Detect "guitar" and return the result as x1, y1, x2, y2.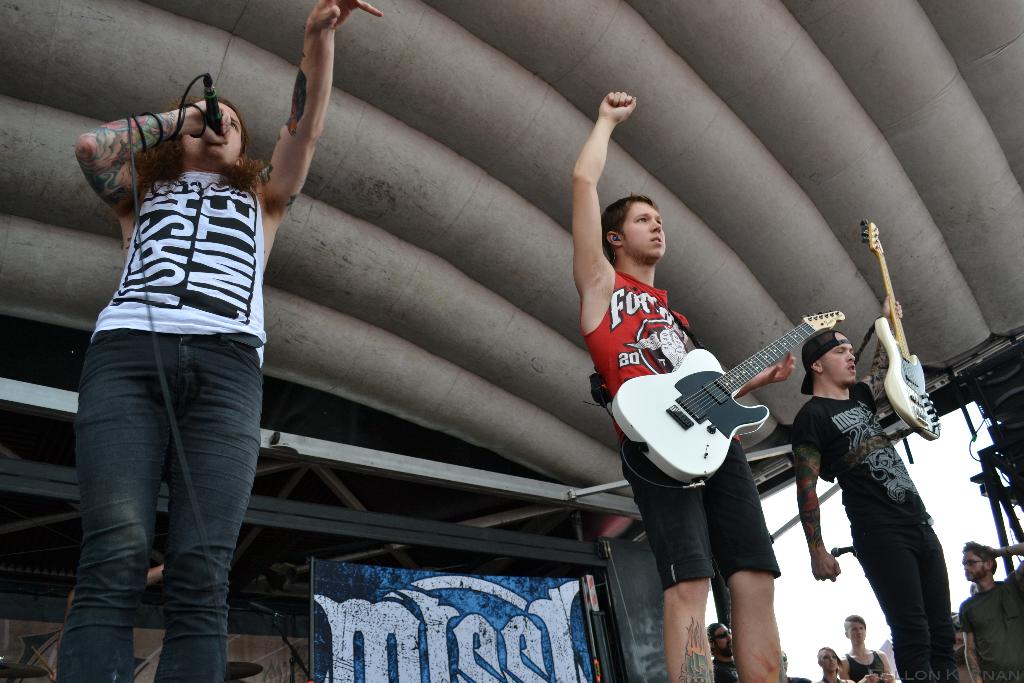
861, 218, 943, 444.
